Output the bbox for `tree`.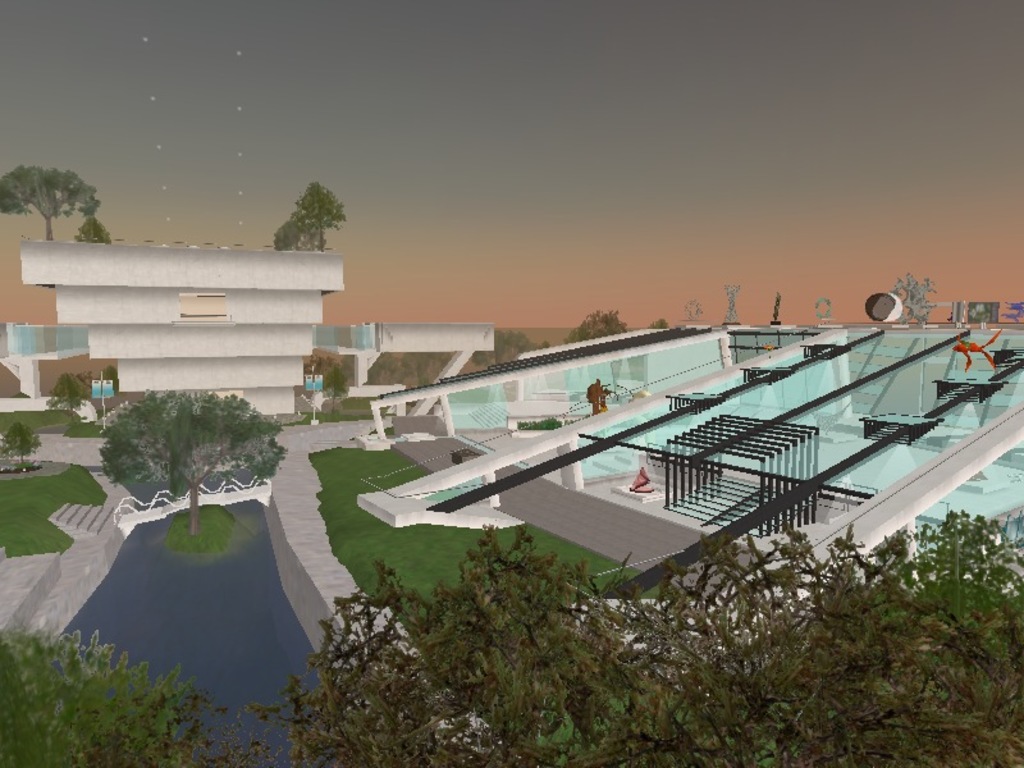
bbox=[654, 319, 668, 326].
